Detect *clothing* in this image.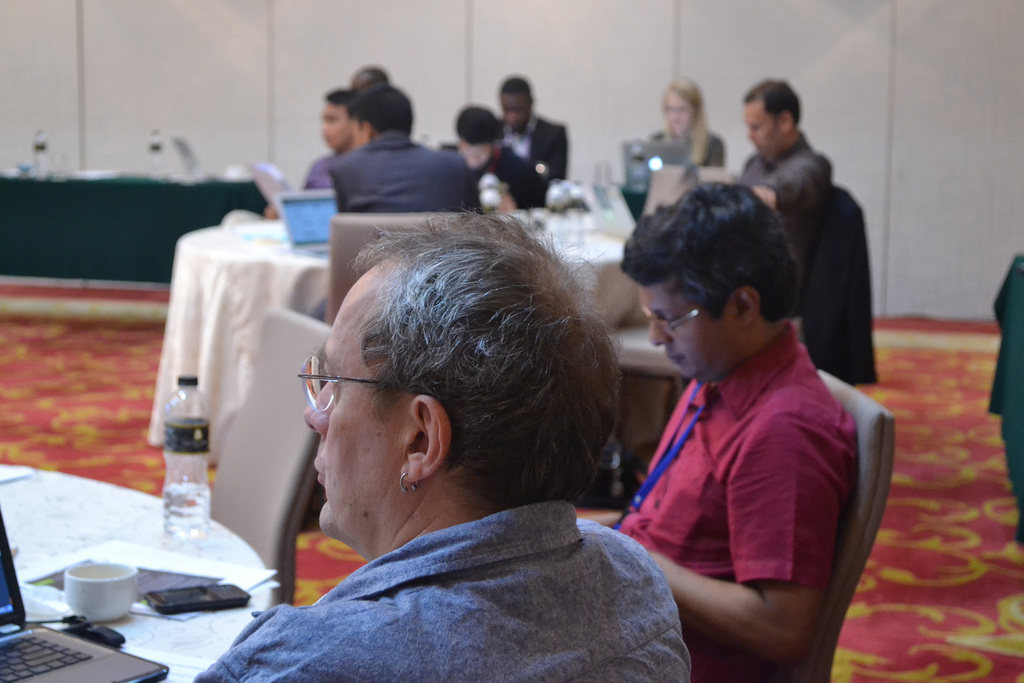
Detection: [609,268,881,667].
